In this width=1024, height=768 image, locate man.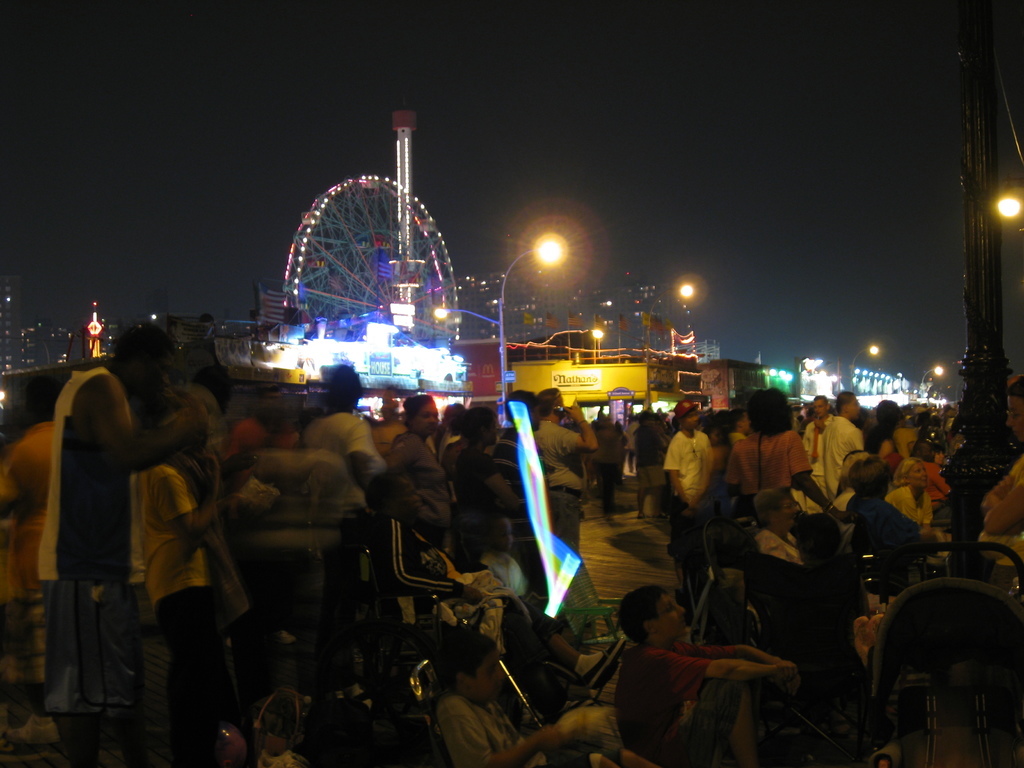
Bounding box: box(800, 393, 837, 467).
